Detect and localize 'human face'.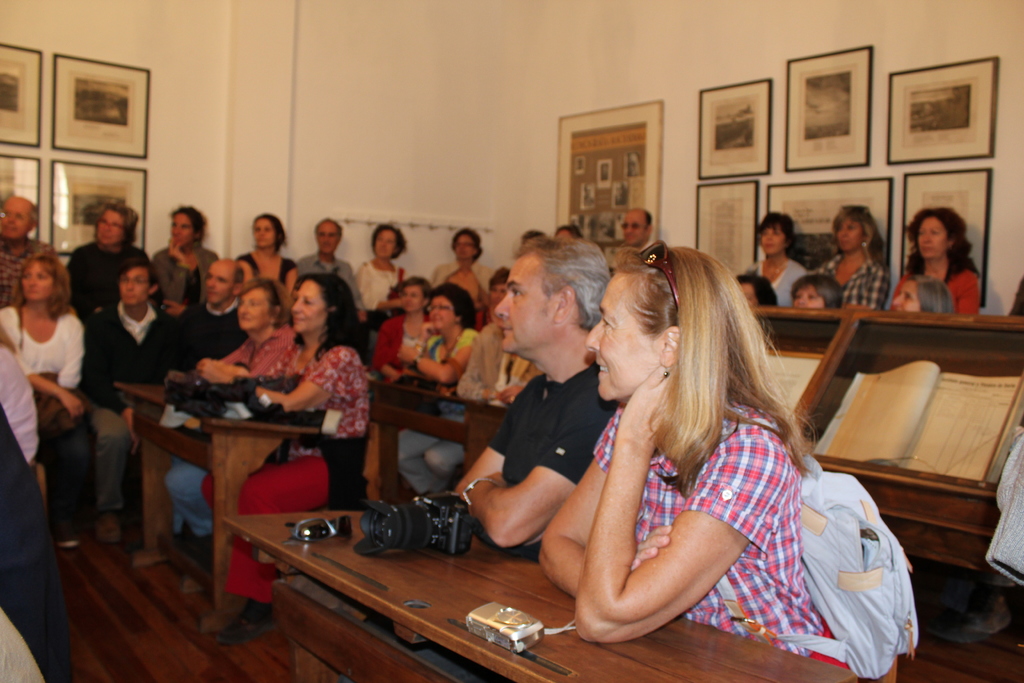
Localized at locate(377, 231, 399, 260).
